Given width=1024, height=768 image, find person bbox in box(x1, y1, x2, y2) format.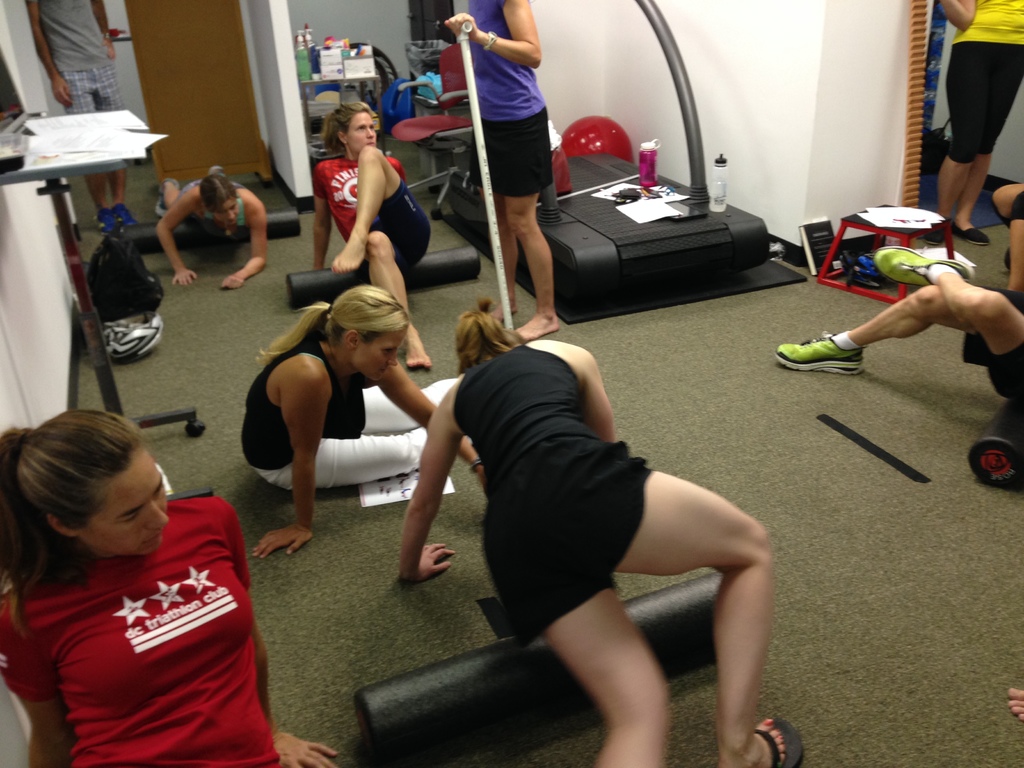
box(387, 295, 820, 767).
